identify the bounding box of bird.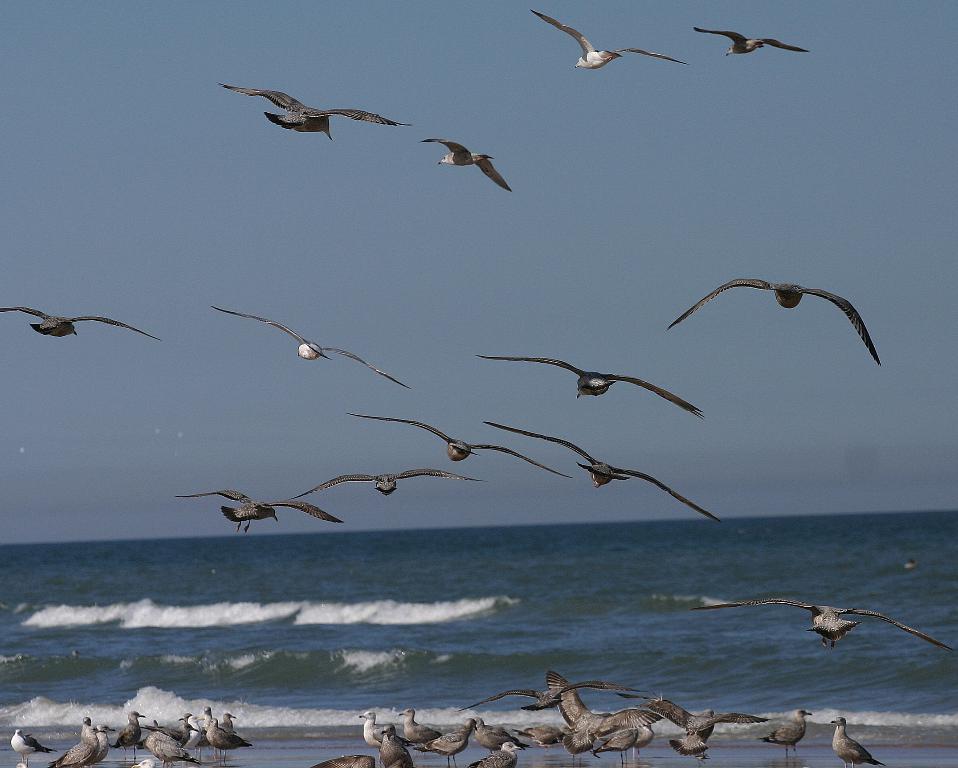
detection(615, 699, 766, 766).
